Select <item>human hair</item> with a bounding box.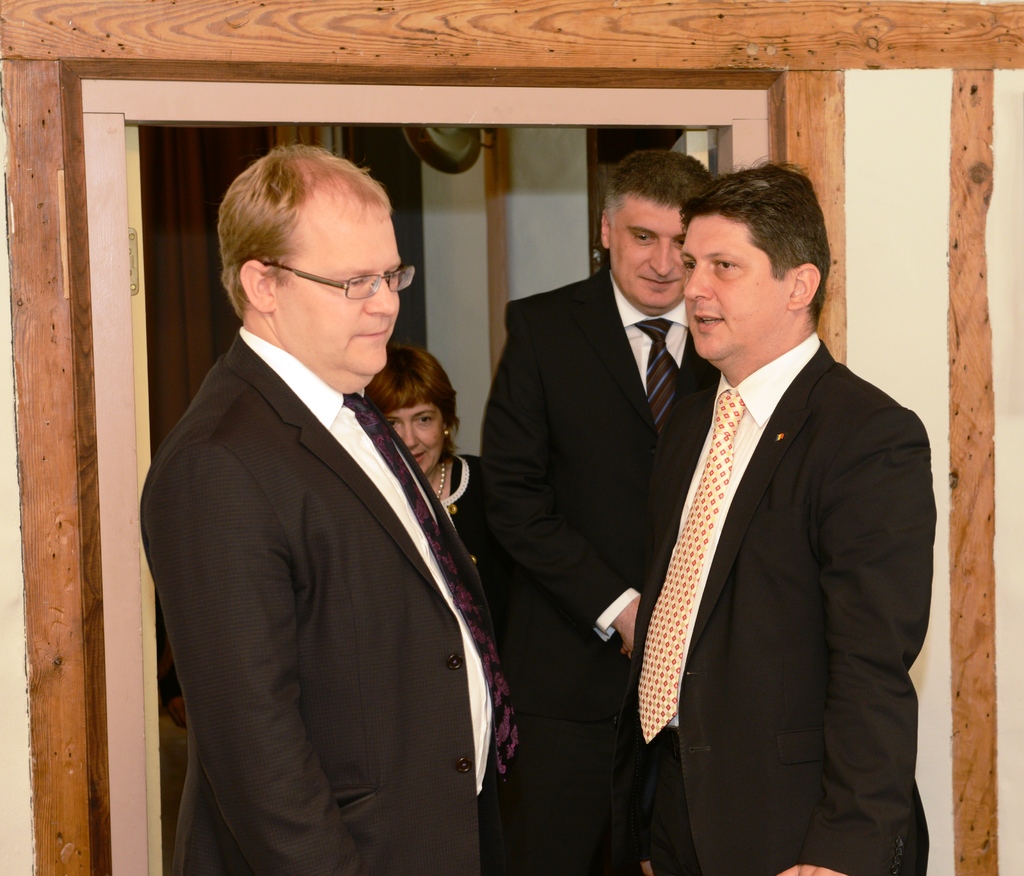
606 151 708 226.
